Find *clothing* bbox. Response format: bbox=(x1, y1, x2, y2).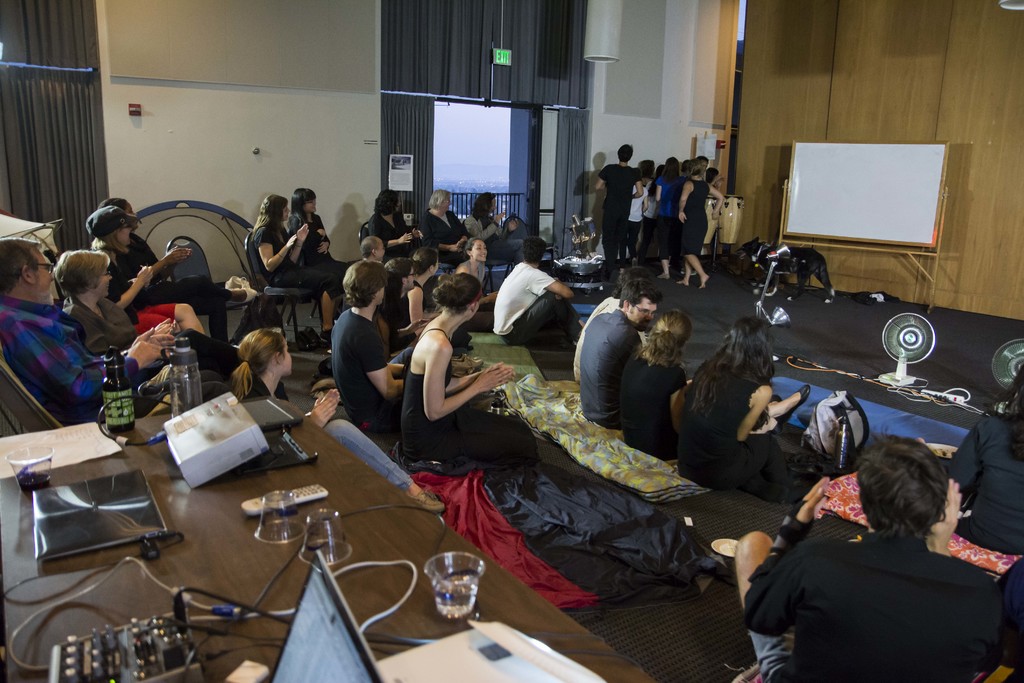
bbox=(243, 223, 318, 303).
